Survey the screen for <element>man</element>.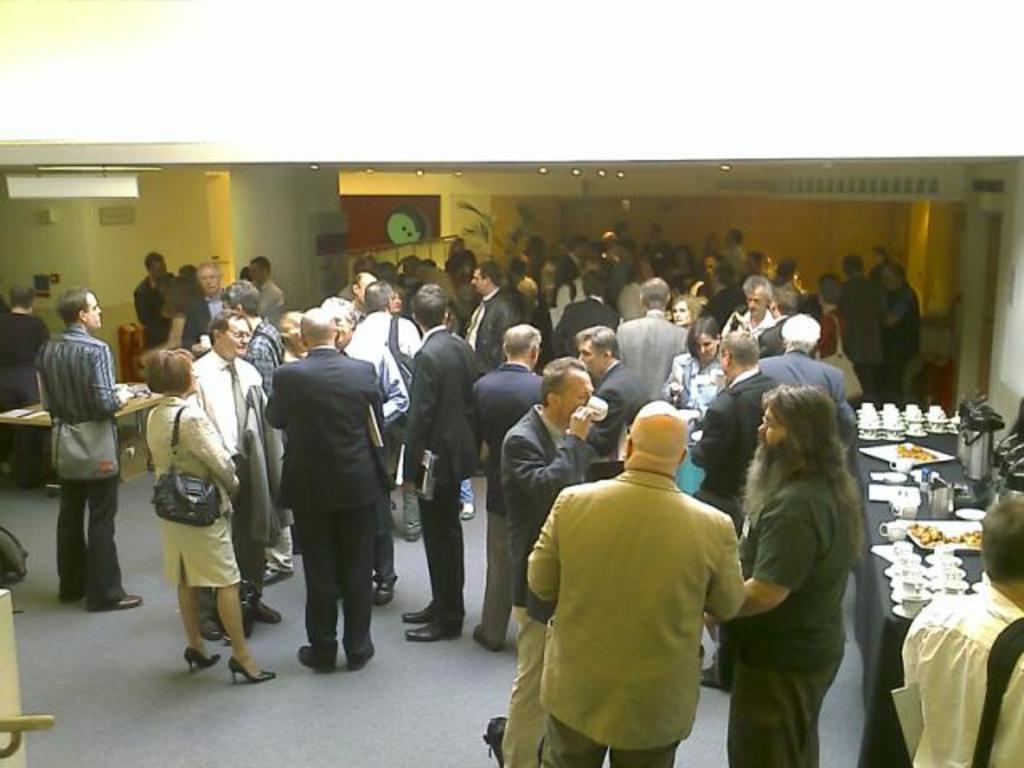
Survey found: Rect(570, 322, 646, 474).
